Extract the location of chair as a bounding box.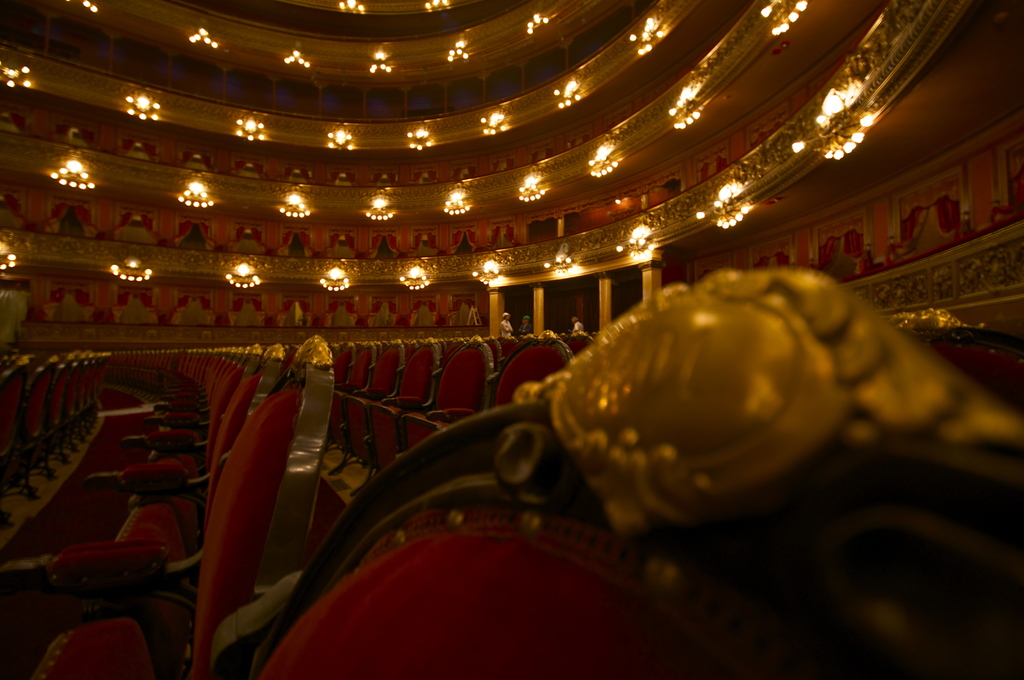
box(446, 329, 576, 418).
